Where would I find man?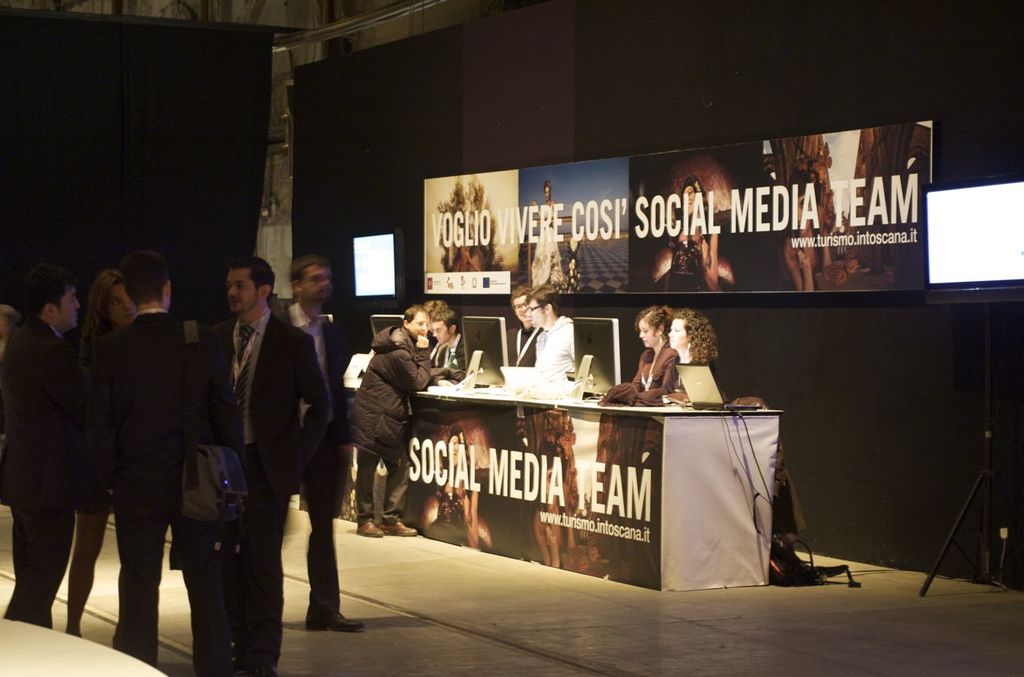
At bbox(430, 303, 472, 380).
